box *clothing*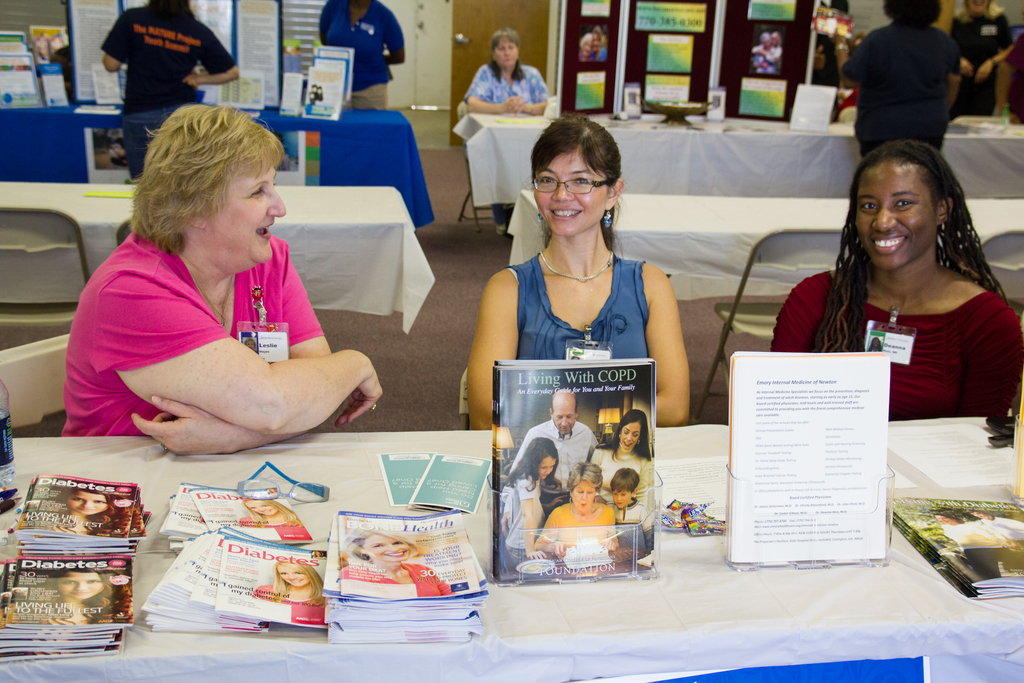
(x1=506, y1=479, x2=541, y2=562)
